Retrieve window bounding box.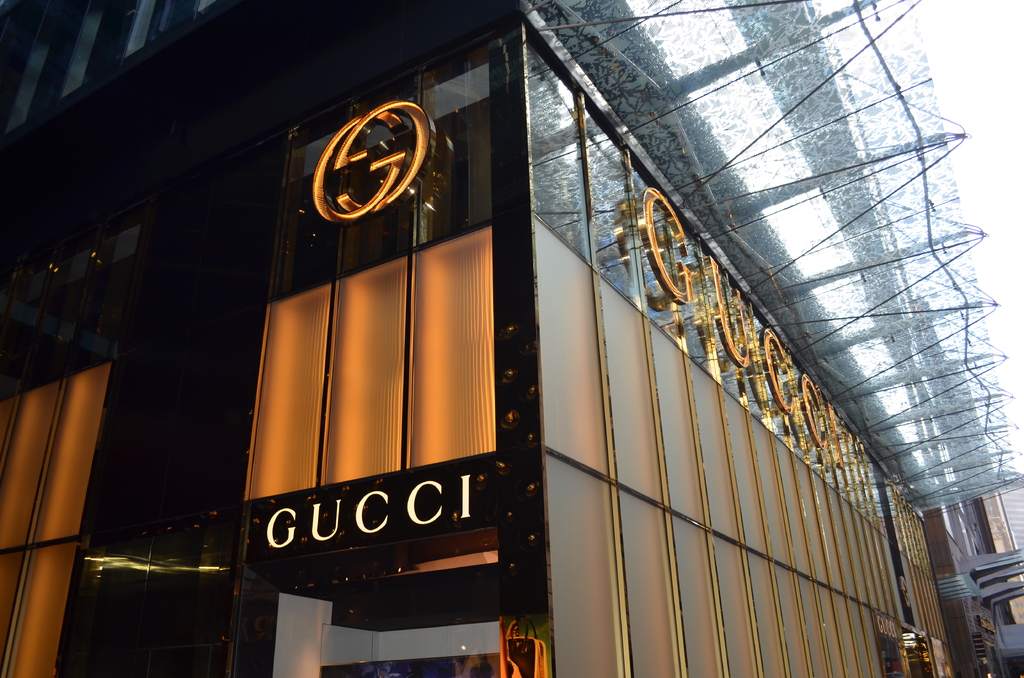
Bounding box: (left=119, top=0, right=215, bottom=61).
